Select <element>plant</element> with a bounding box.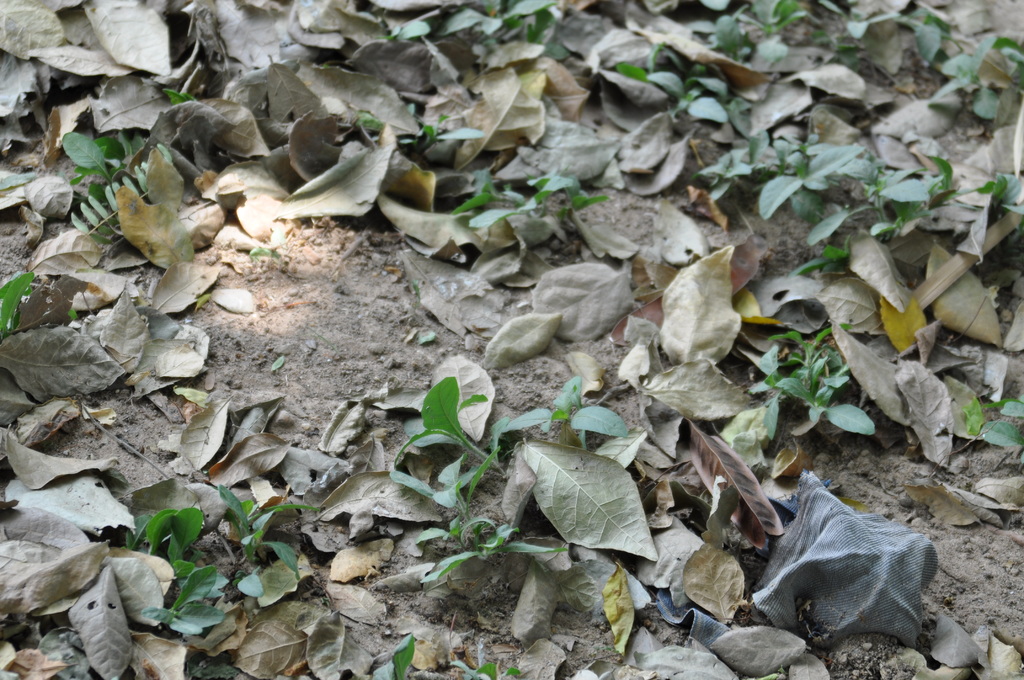
[373,631,417,679].
